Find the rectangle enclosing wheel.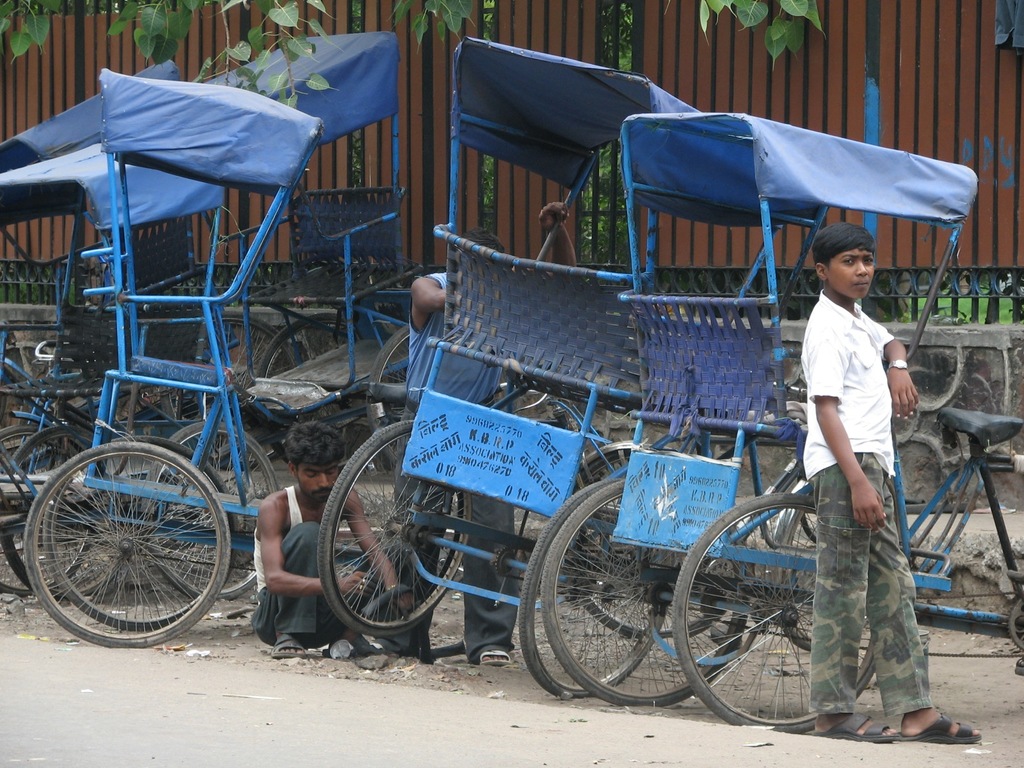
l=0, t=421, r=93, b=596.
